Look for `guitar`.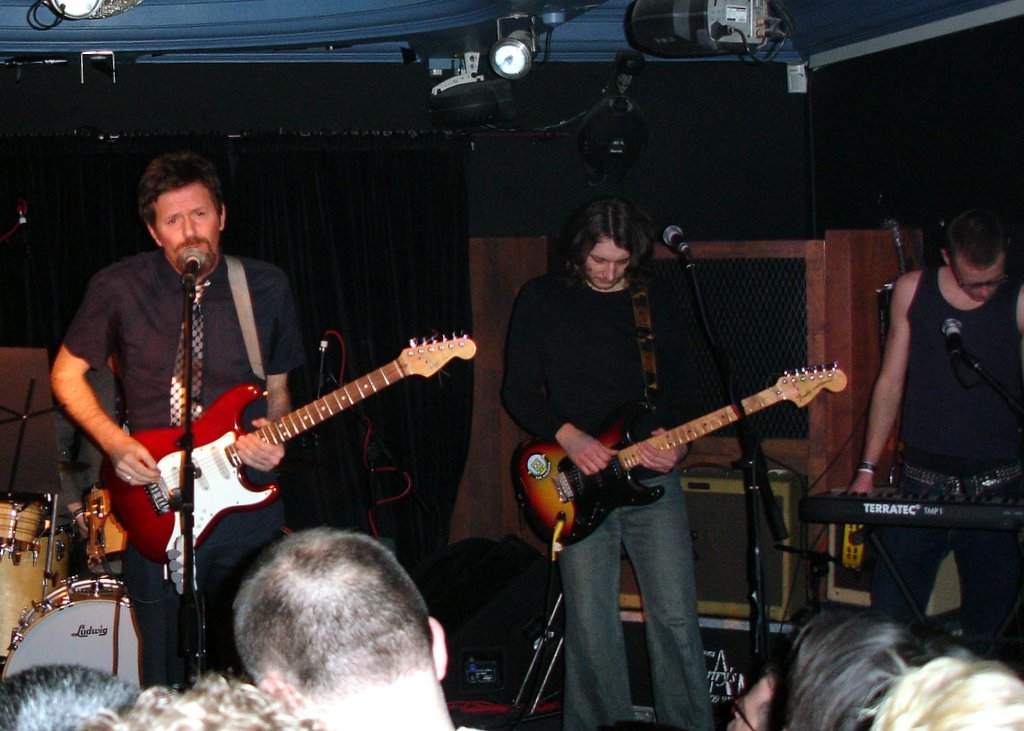
Found: (x1=102, y1=328, x2=486, y2=568).
